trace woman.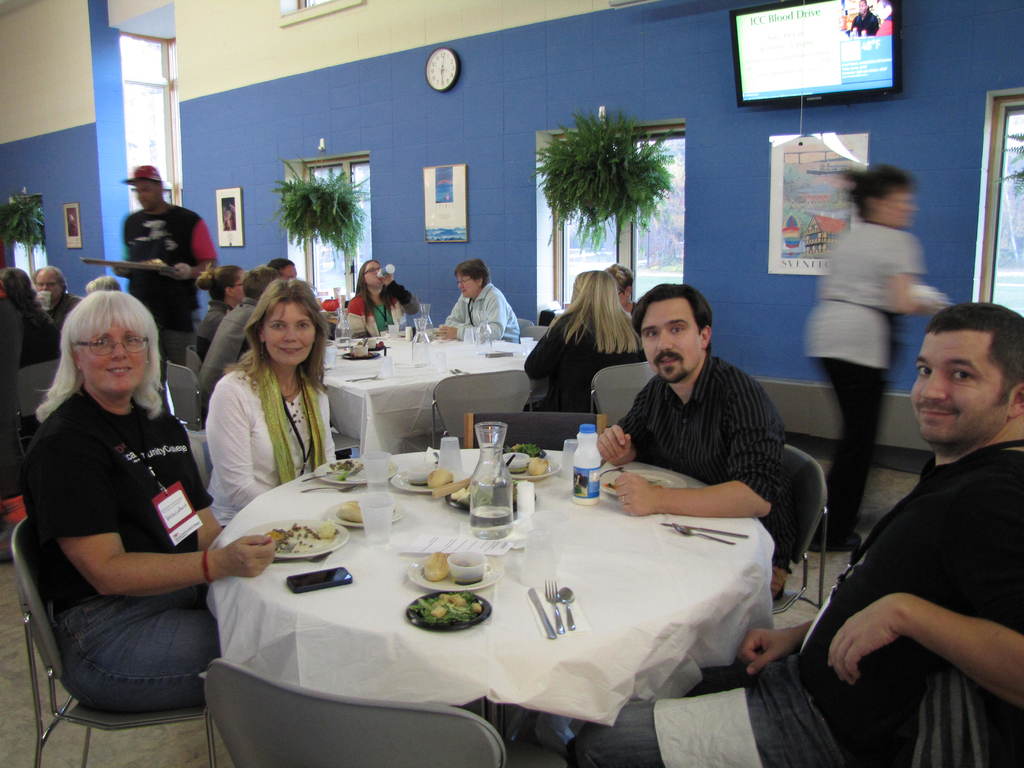
Traced to 179 285 346 526.
